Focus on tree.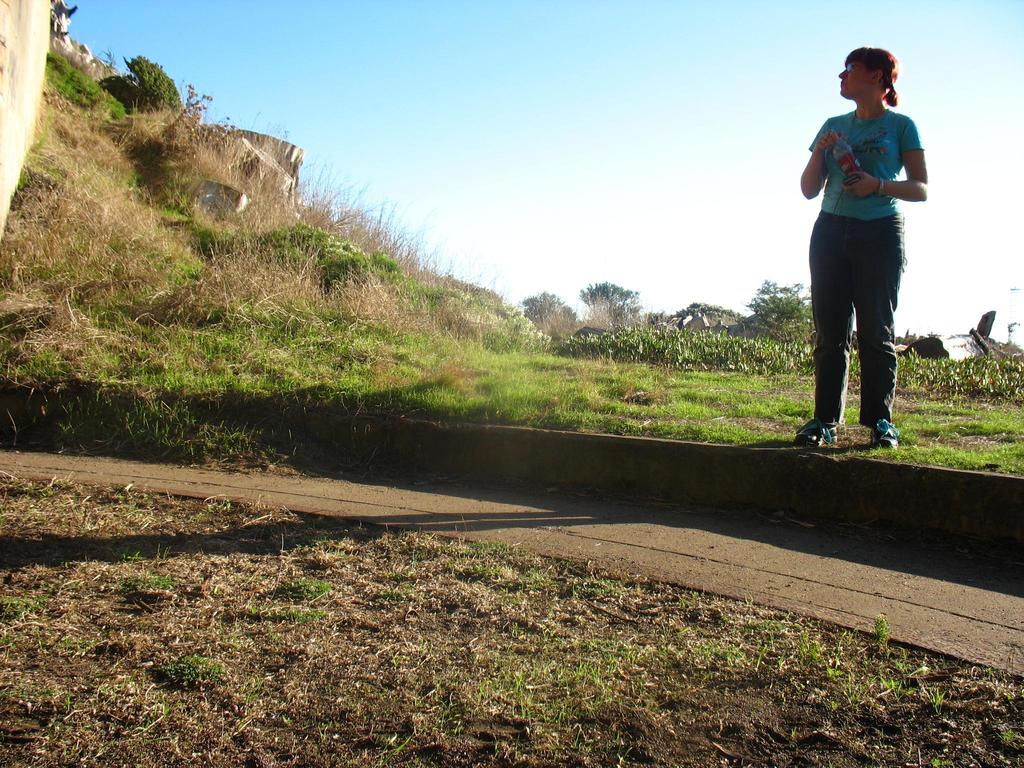
Focused at crop(744, 277, 813, 347).
